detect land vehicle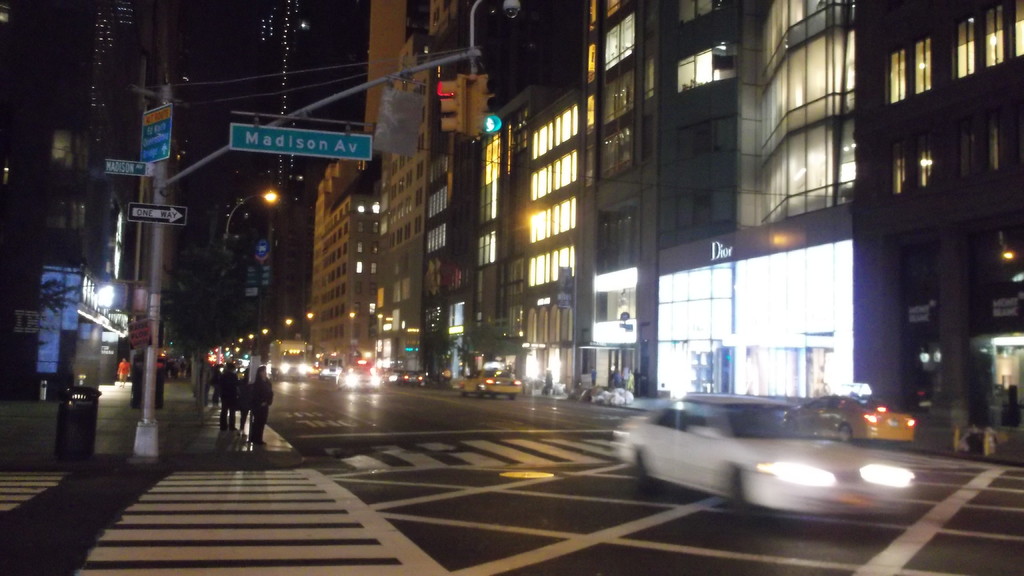
region(334, 362, 377, 388)
